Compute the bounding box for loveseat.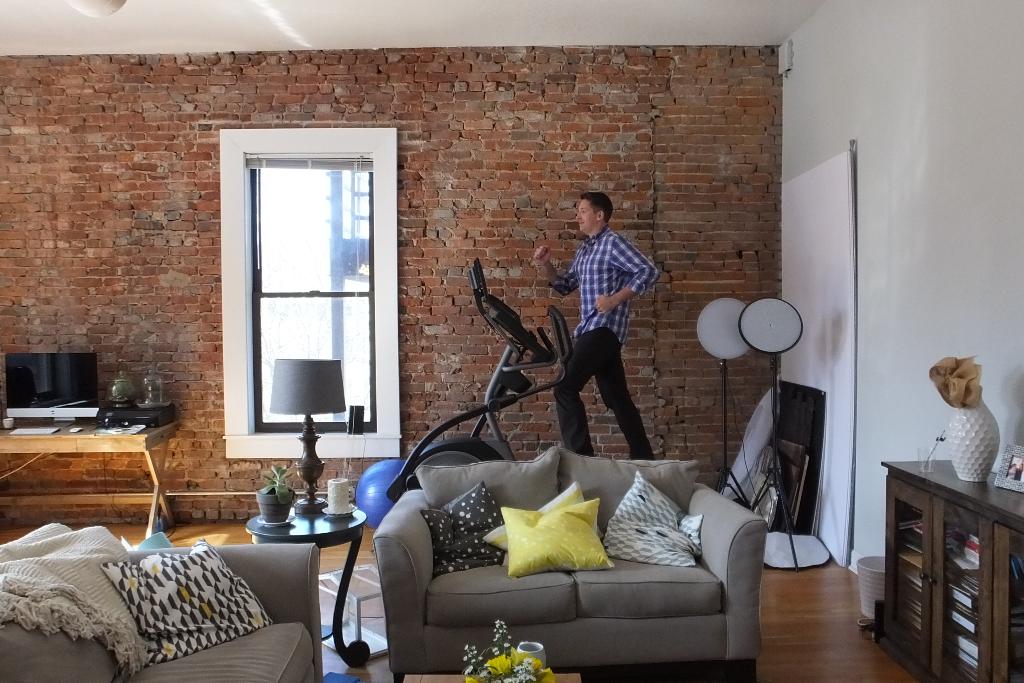
bbox=(344, 429, 816, 676).
